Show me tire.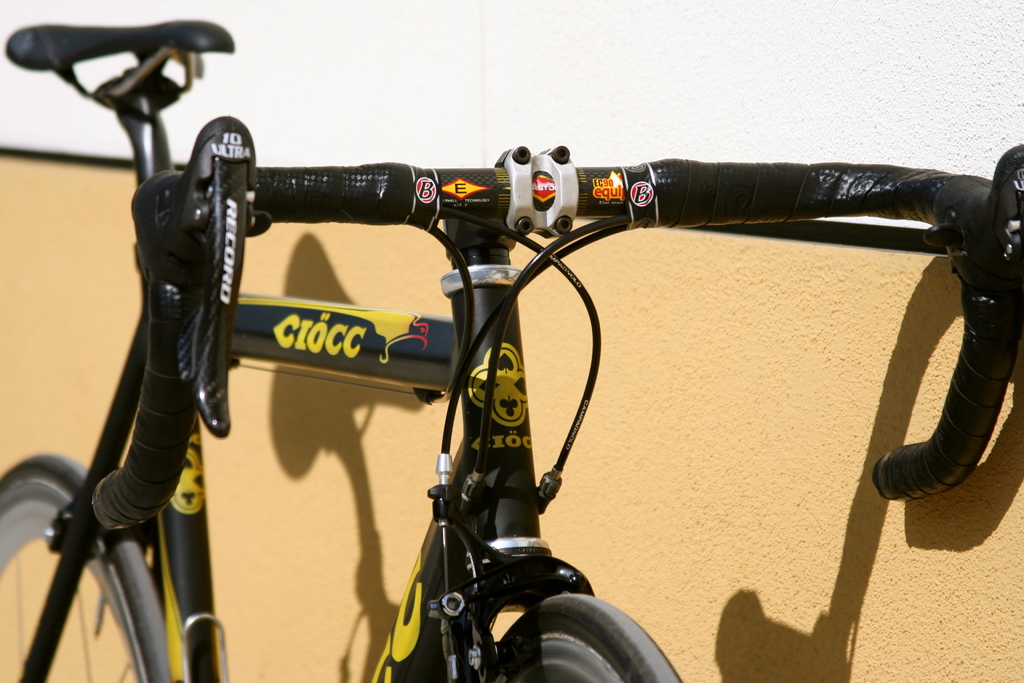
tire is here: (0, 447, 175, 682).
